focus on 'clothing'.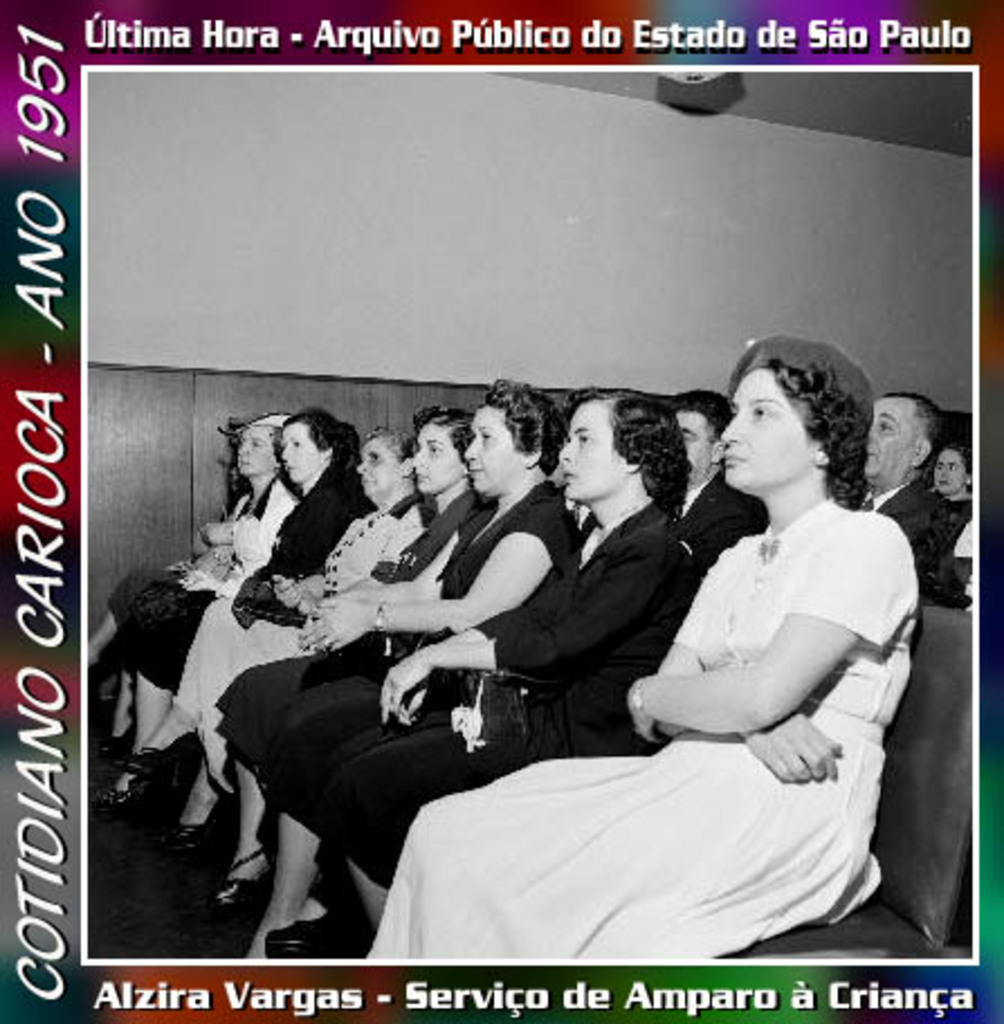
Focused at region(849, 485, 957, 631).
